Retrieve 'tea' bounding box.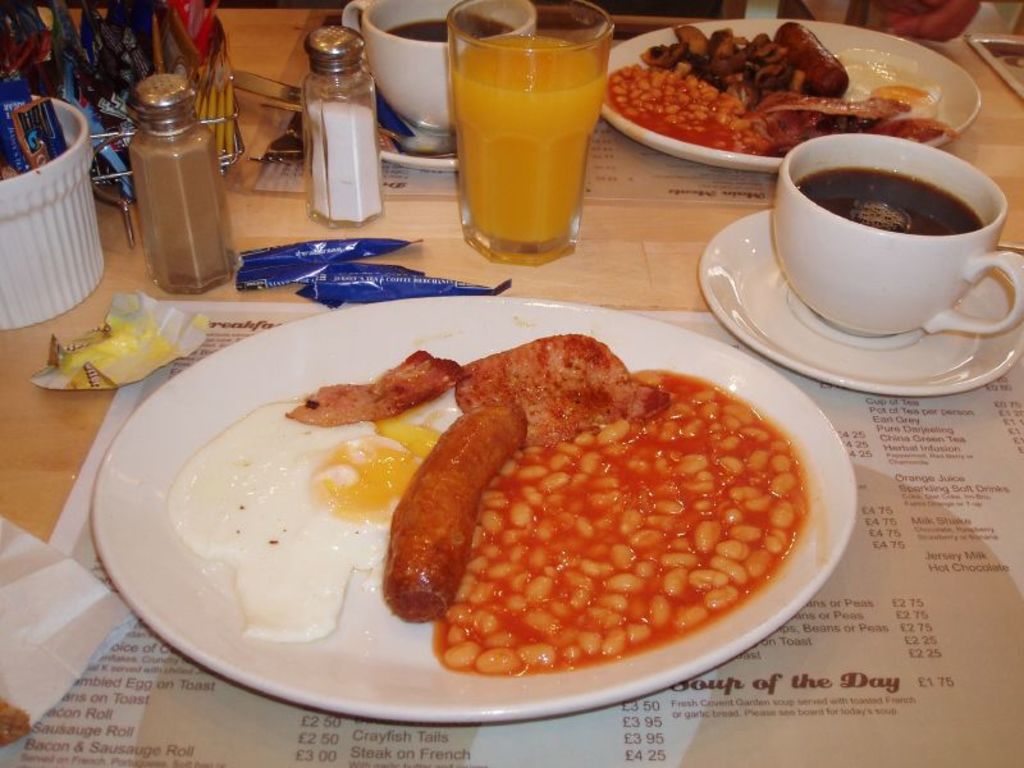
Bounding box: (left=791, top=165, right=988, bottom=238).
